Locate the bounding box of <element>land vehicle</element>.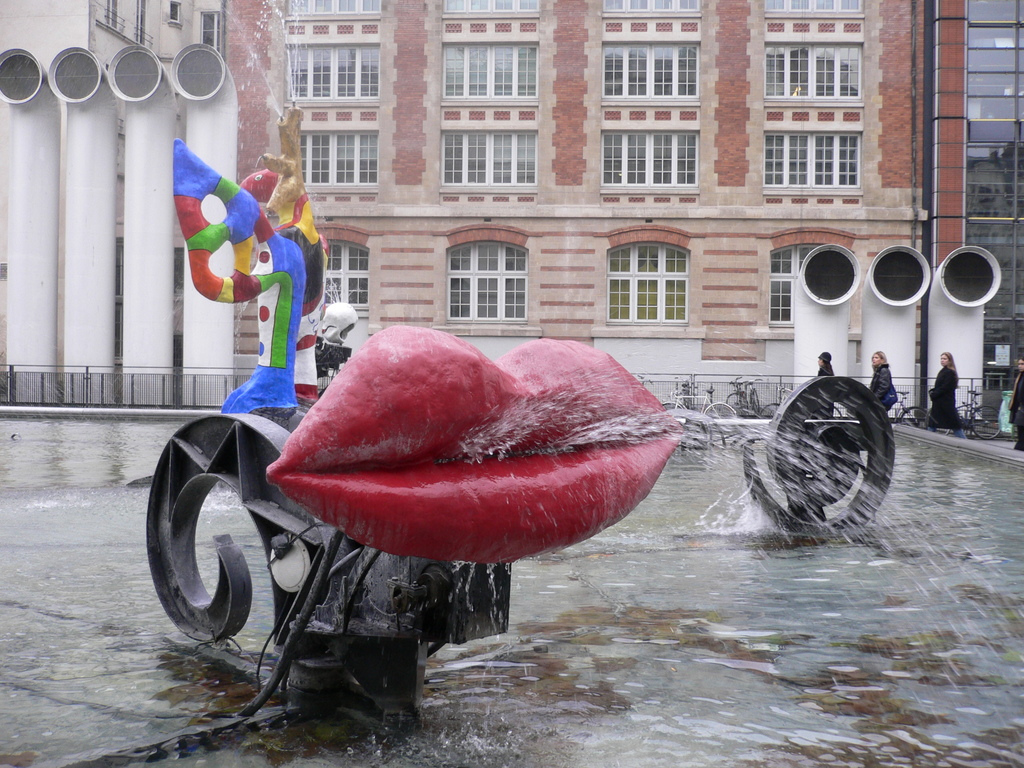
Bounding box: left=759, top=385, right=793, bottom=419.
